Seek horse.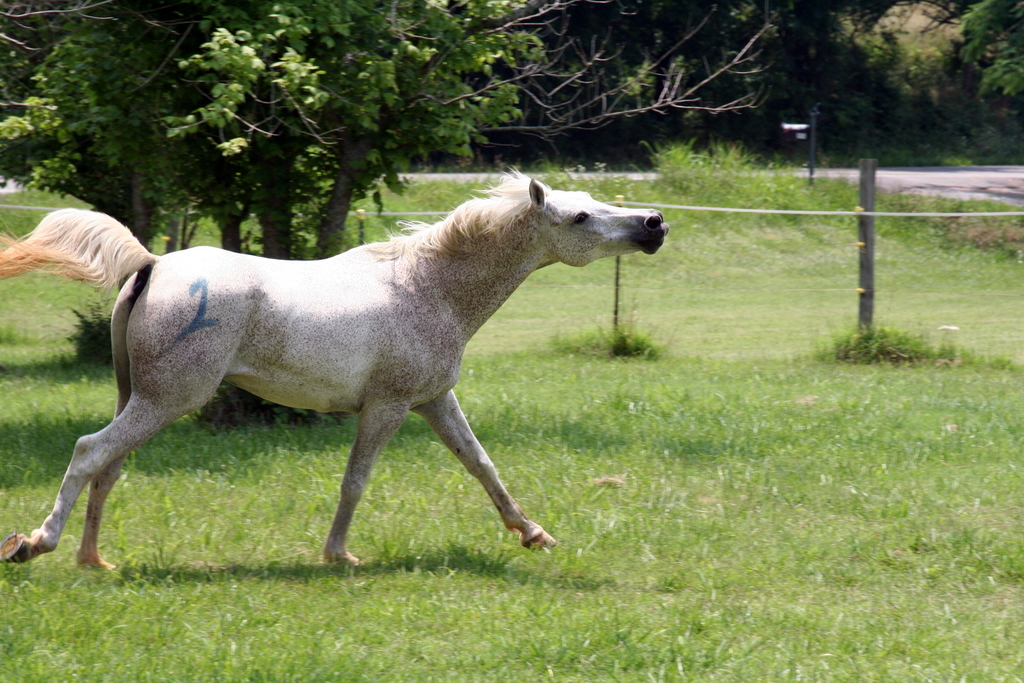
(left=3, top=166, right=670, bottom=580).
